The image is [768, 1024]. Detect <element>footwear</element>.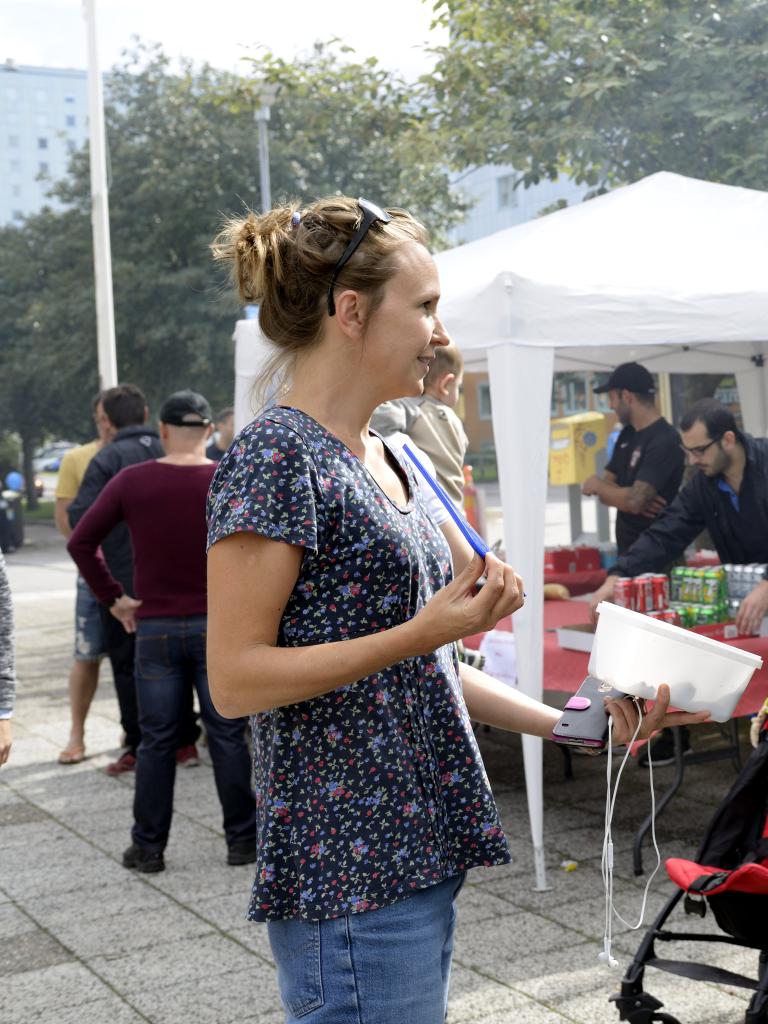
Detection: {"x1": 641, "y1": 728, "x2": 694, "y2": 764}.
